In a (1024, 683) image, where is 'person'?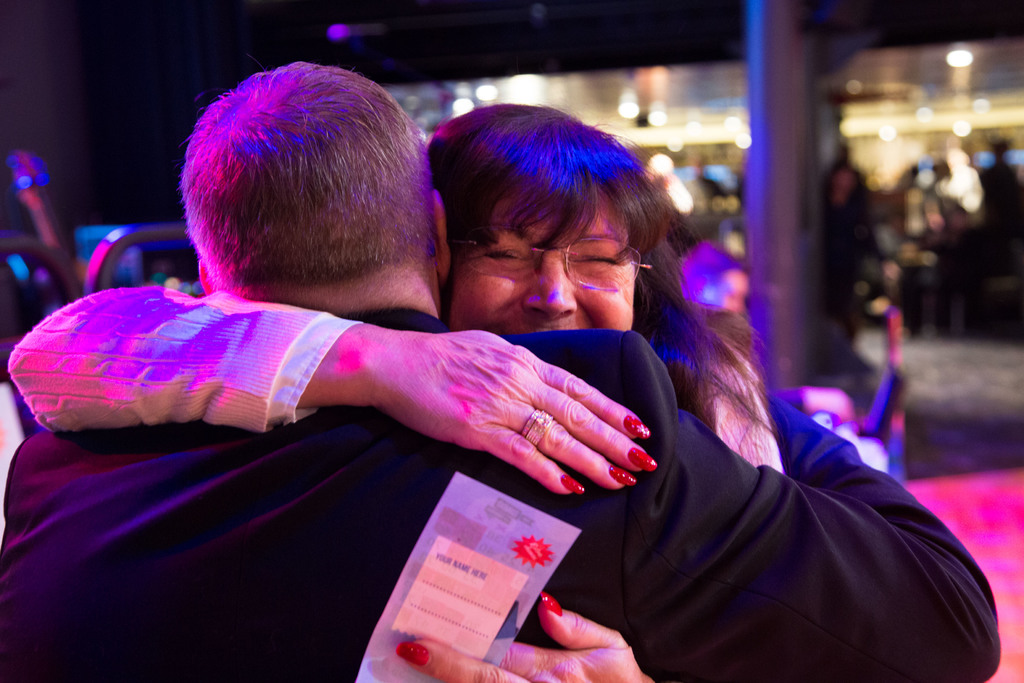
left=820, top=138, right=890, bottom=331.
